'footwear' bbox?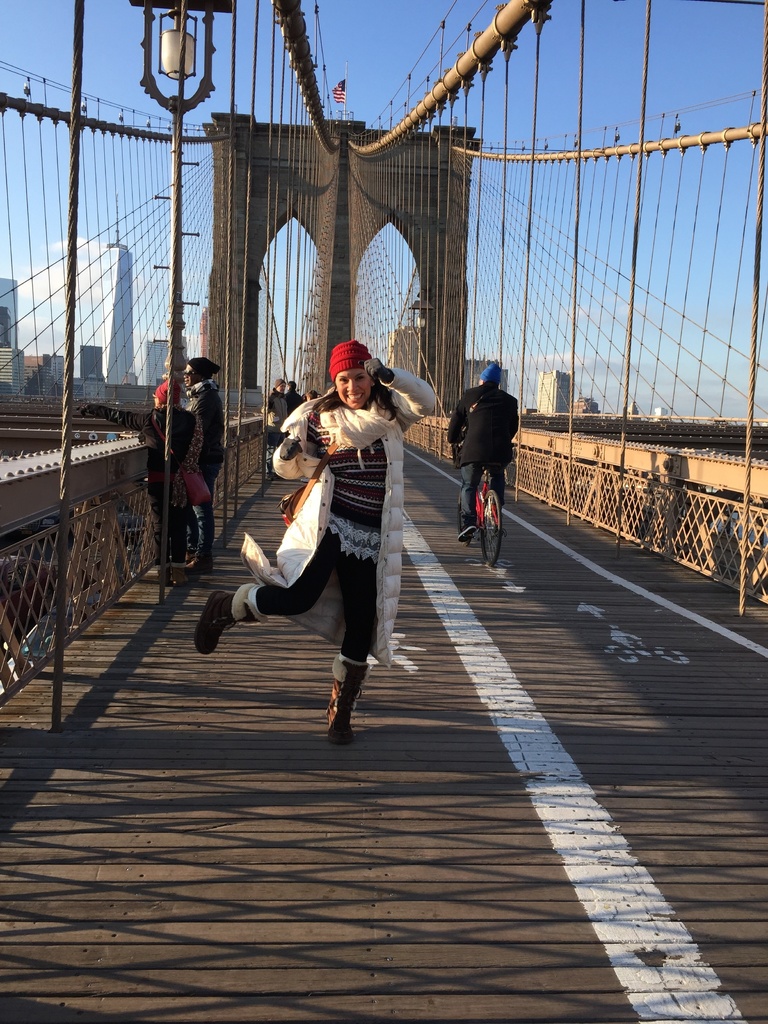
[458, 522, 477, 538]
